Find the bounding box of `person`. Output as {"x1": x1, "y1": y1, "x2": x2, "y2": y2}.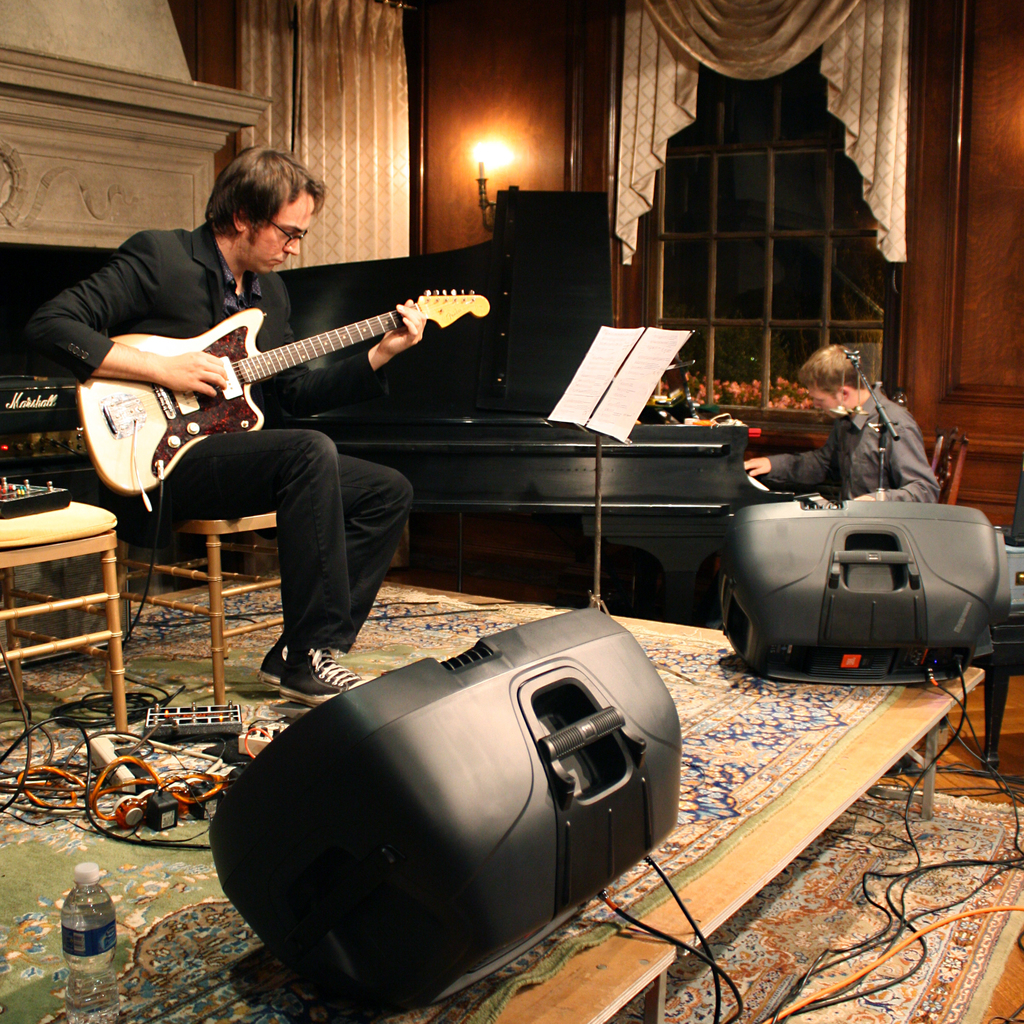
{"x1": 21, "y1": 145, "x2": 417, "y2": 701}.
